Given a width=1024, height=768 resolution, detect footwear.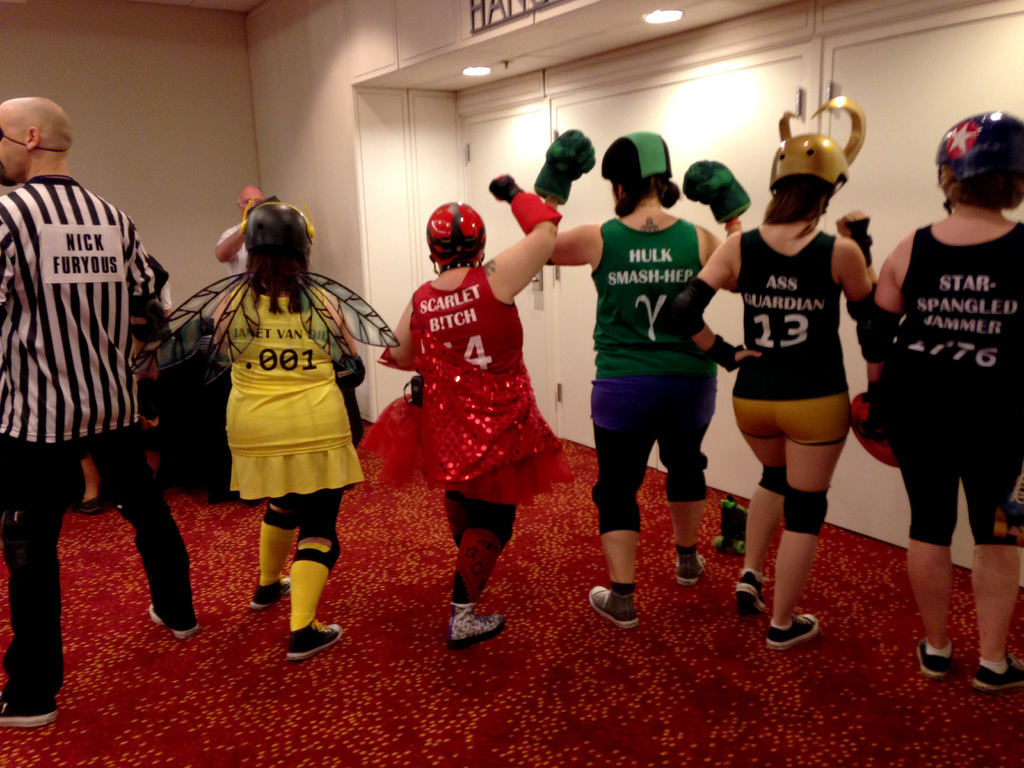
(x1=580, y1=584, x2=643, y2=628).
